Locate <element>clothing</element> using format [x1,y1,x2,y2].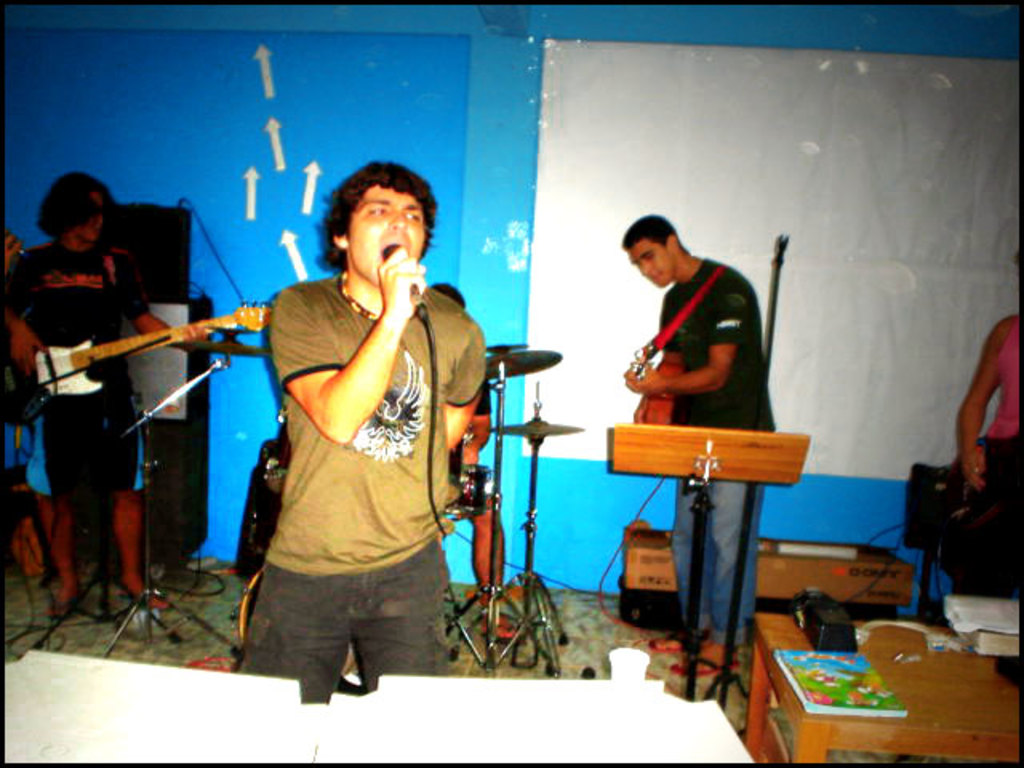
[656,261,768,638].
